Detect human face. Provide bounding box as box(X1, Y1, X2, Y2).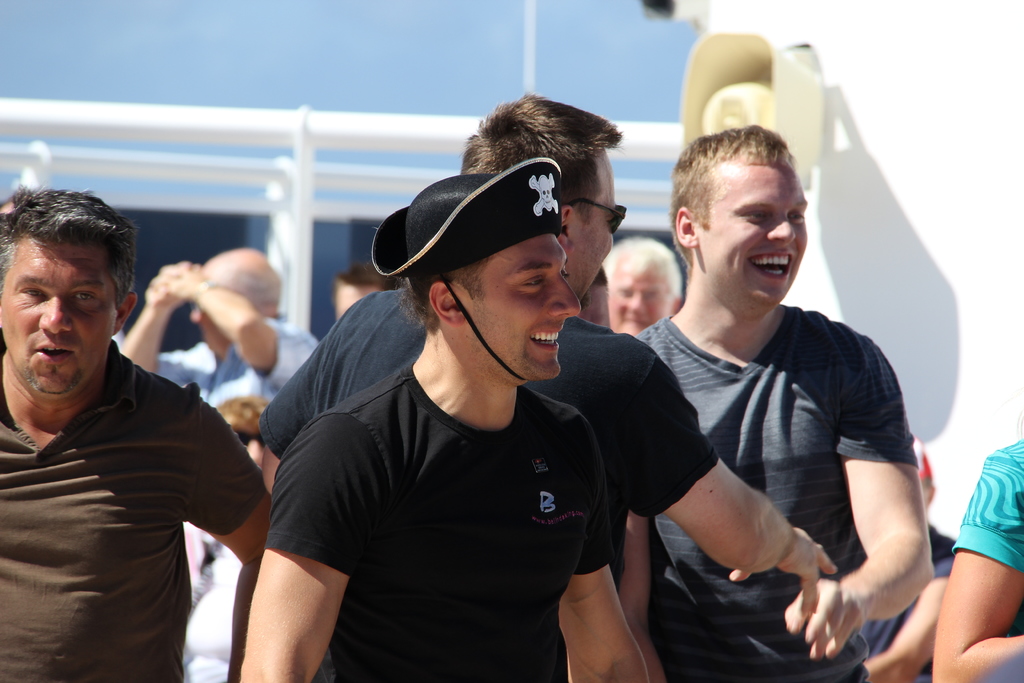
box(706, 170, 805, 304).
